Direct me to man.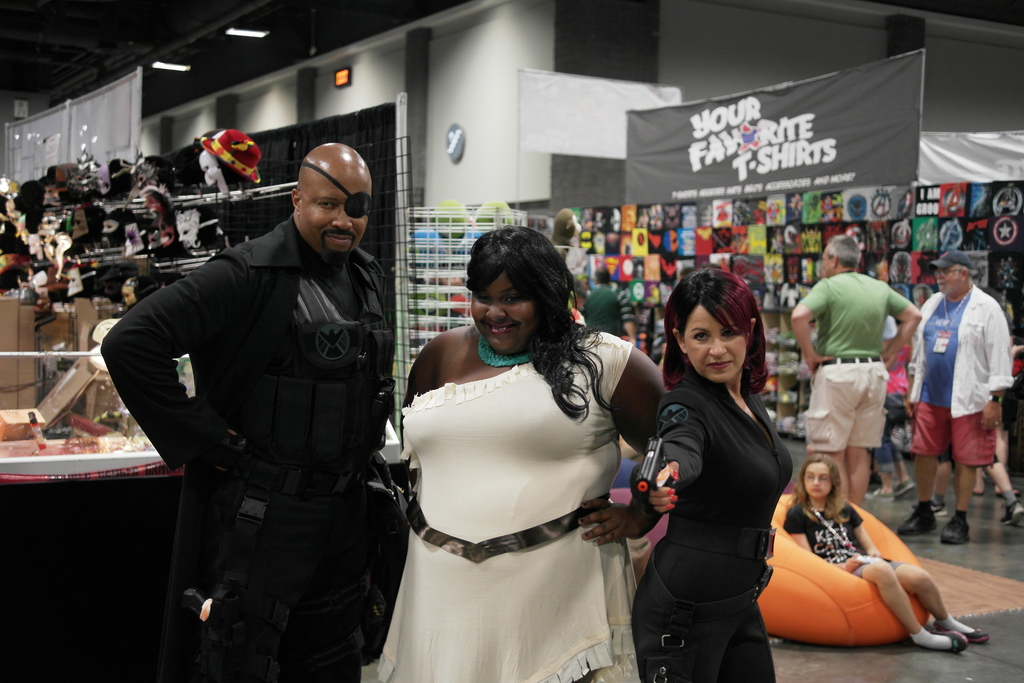
Direction: [582, 262, 639, 342].
